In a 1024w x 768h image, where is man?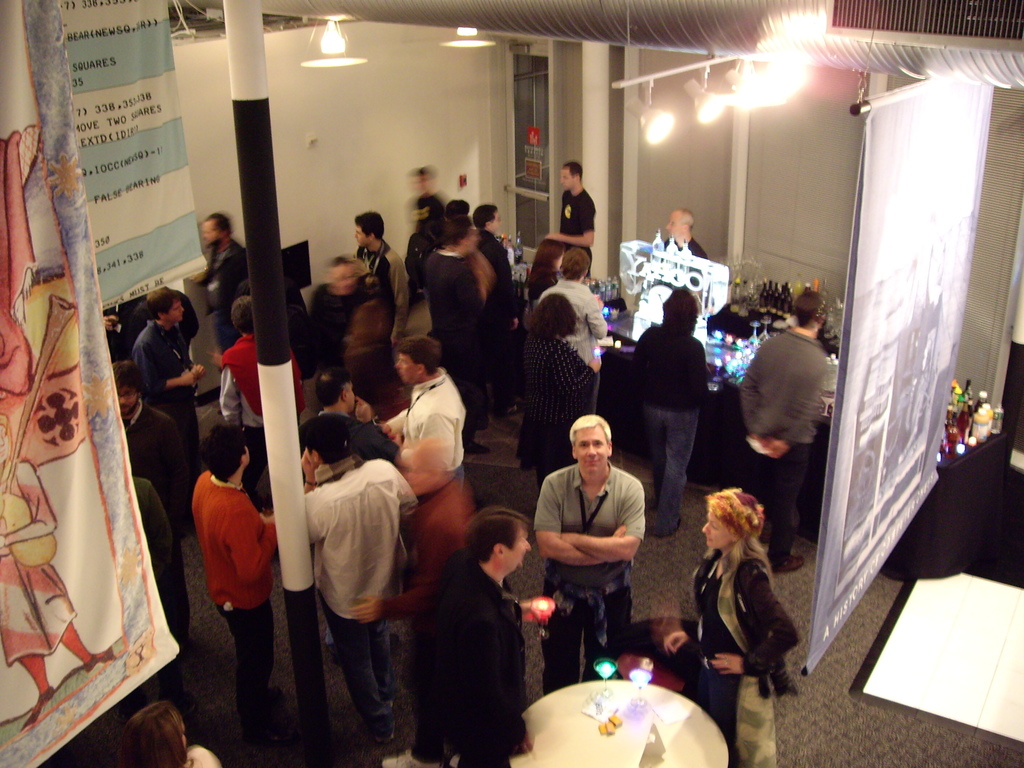
box=[131, 289, 208, 444].
